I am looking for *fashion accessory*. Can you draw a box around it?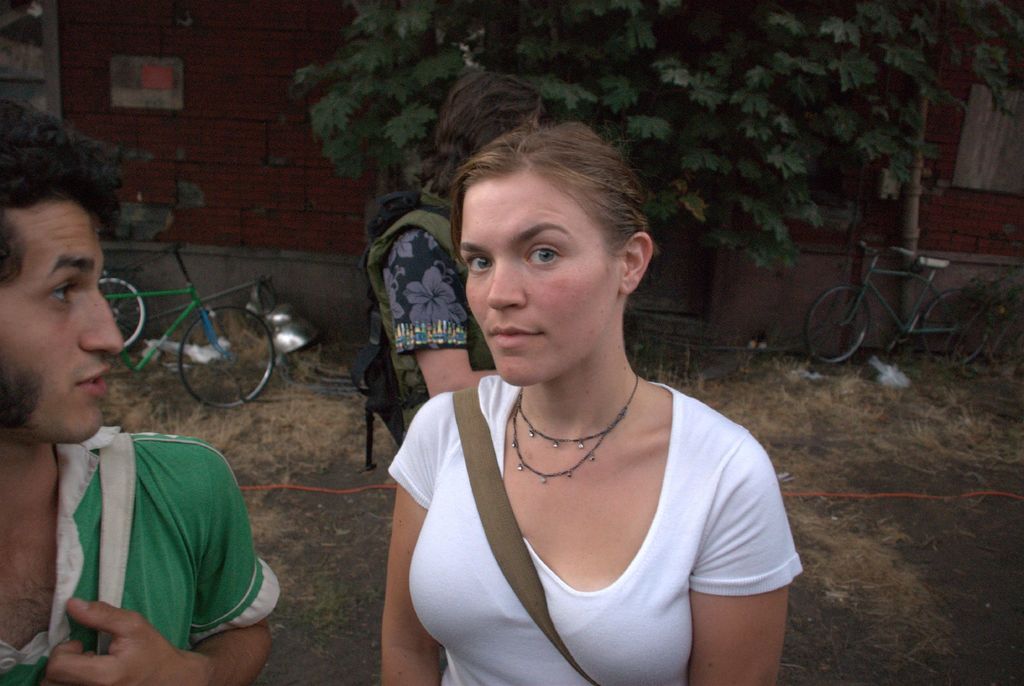
Sure, the bounding box is locate(94, 430, 136, 653).
